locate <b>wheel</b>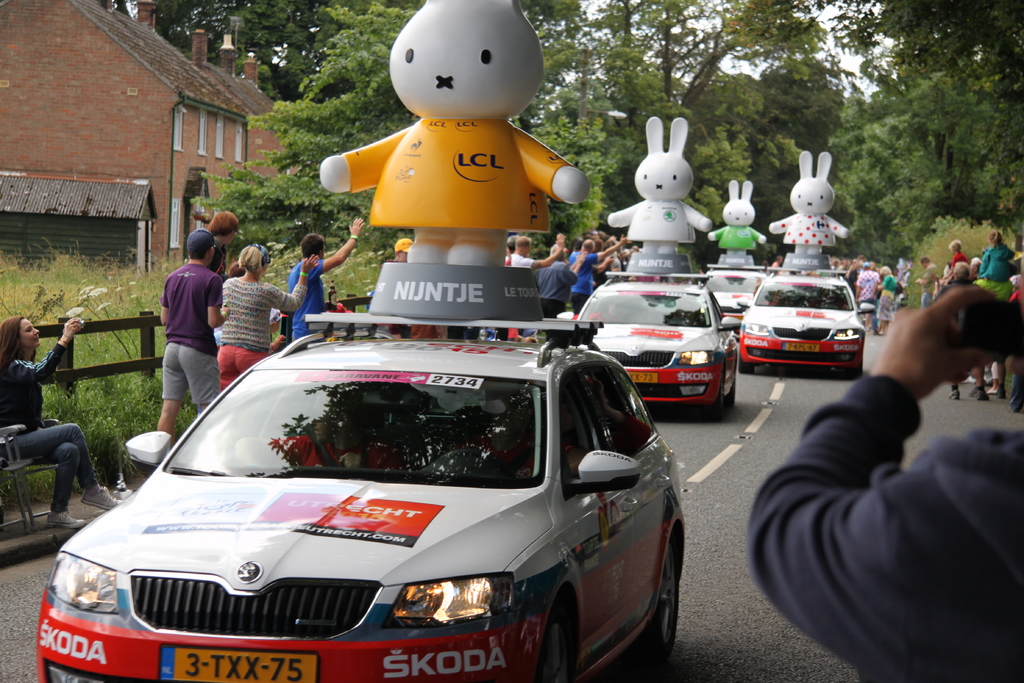
l=739, t=349, r=756, b=375
